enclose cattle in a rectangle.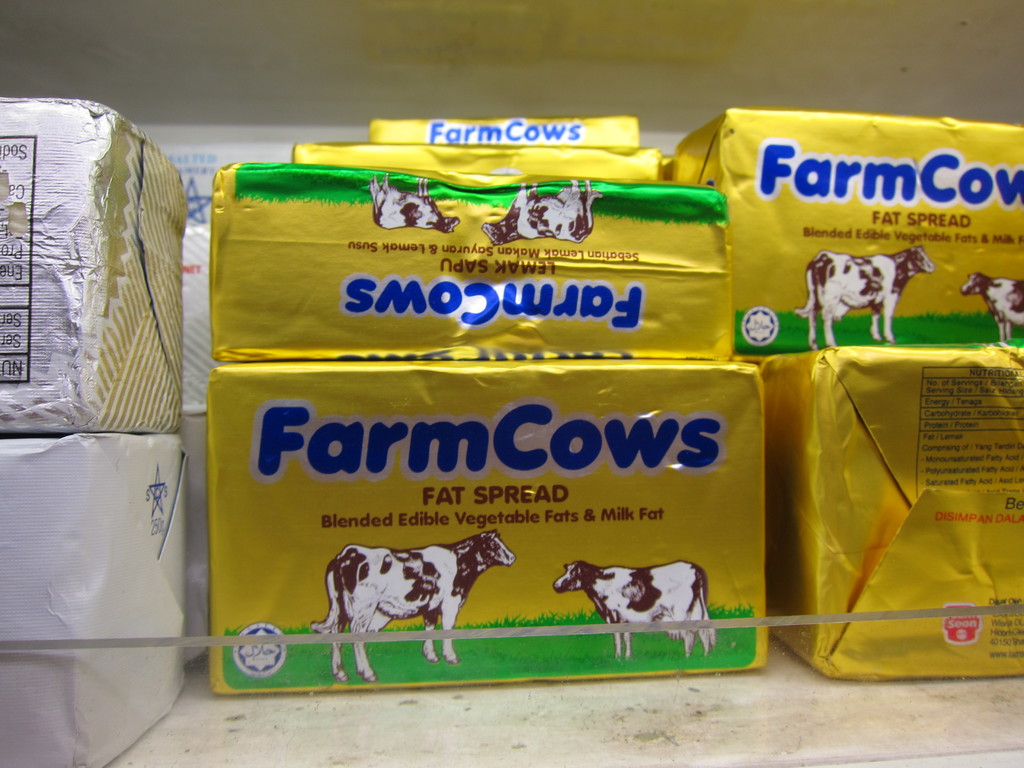
[left=282, top=543, right=537, bottom=663].
